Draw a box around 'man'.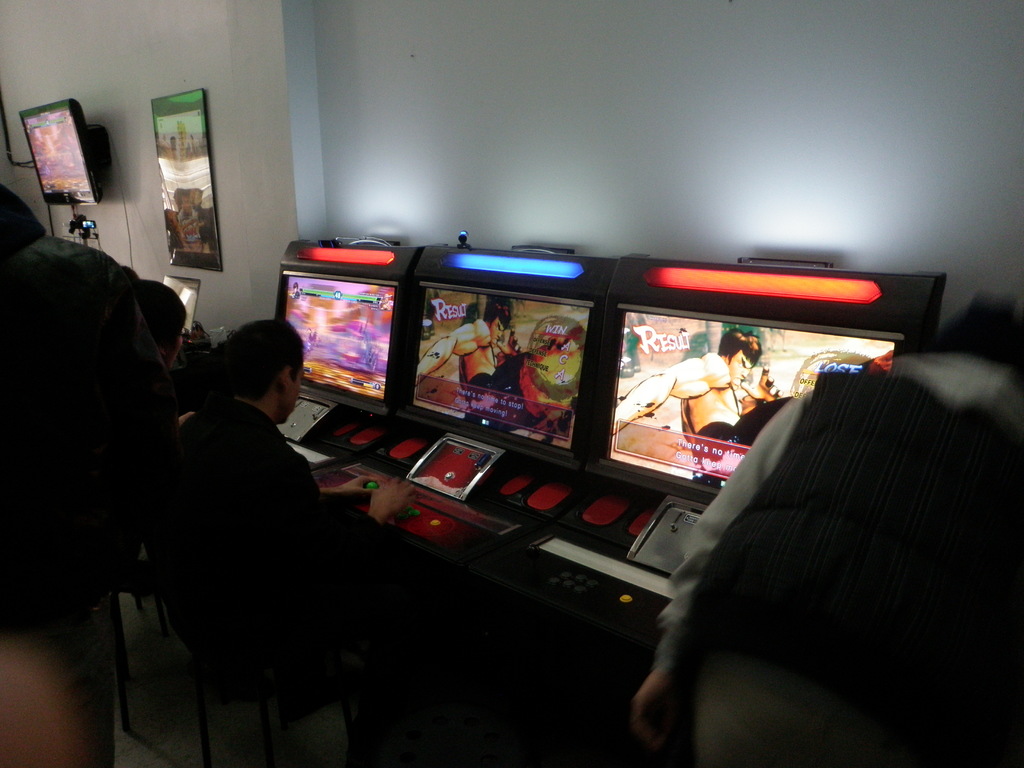
[0,180,184,764].
